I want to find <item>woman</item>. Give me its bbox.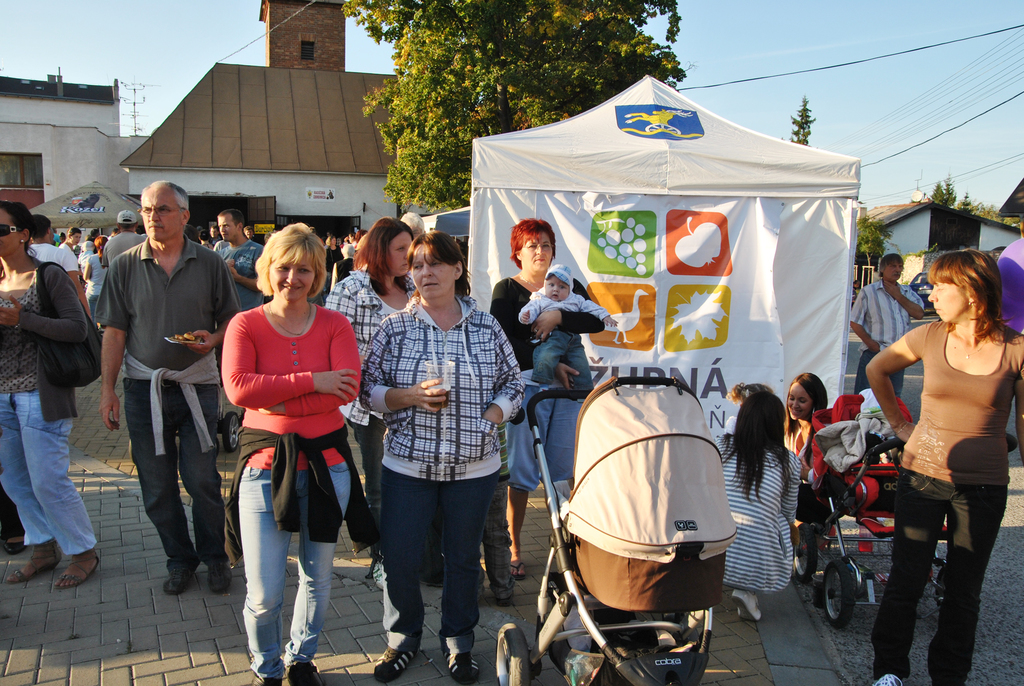
Rect(0, 202, 99, 594).
